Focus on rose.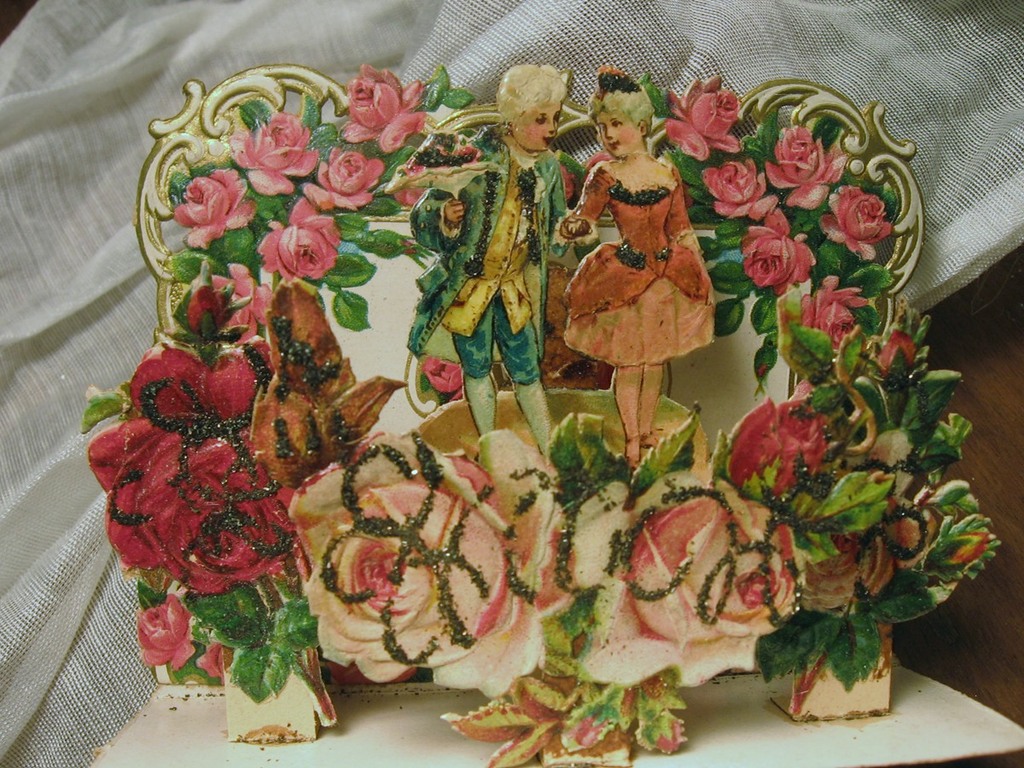
Focused at region(790, 468, 934, 615).
